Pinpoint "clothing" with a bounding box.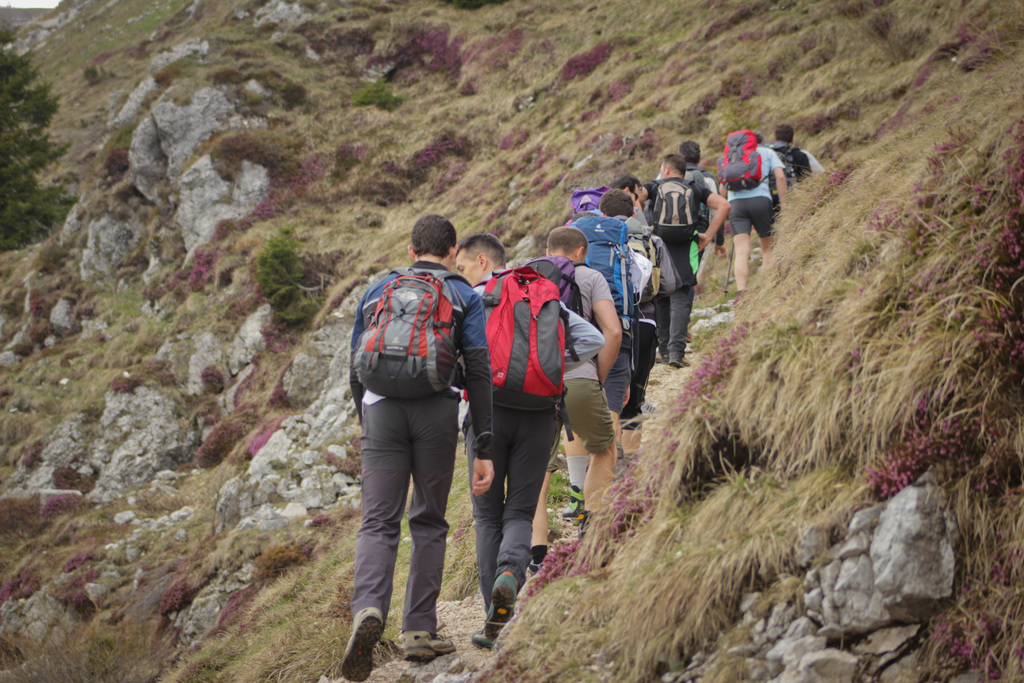
<box>624,217,648,415</box>.
